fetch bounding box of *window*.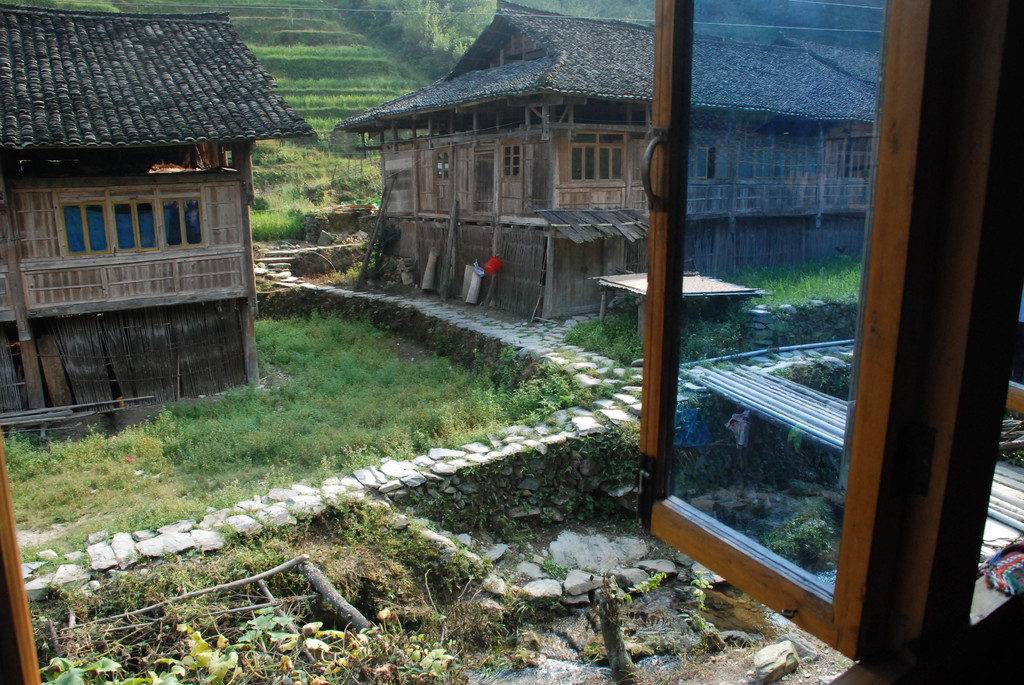
Bbox: x1=64 y1=189 x2=206 y2=265.
